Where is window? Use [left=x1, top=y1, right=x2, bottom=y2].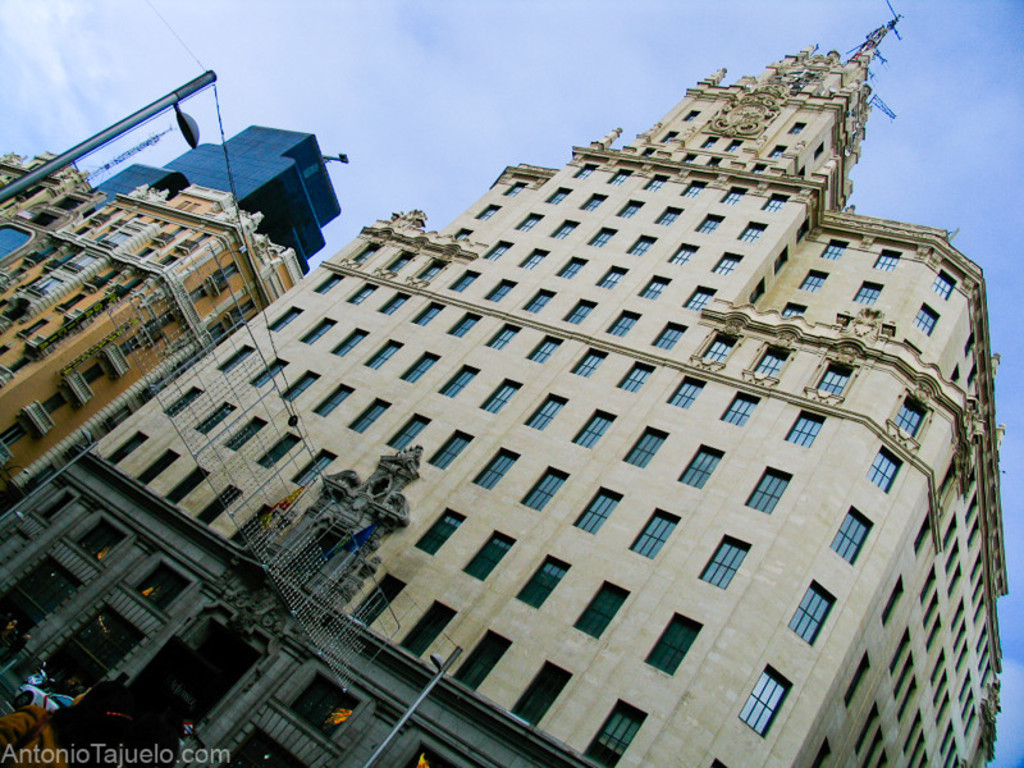
[left=307, top=273, right=344, bottom=298].
